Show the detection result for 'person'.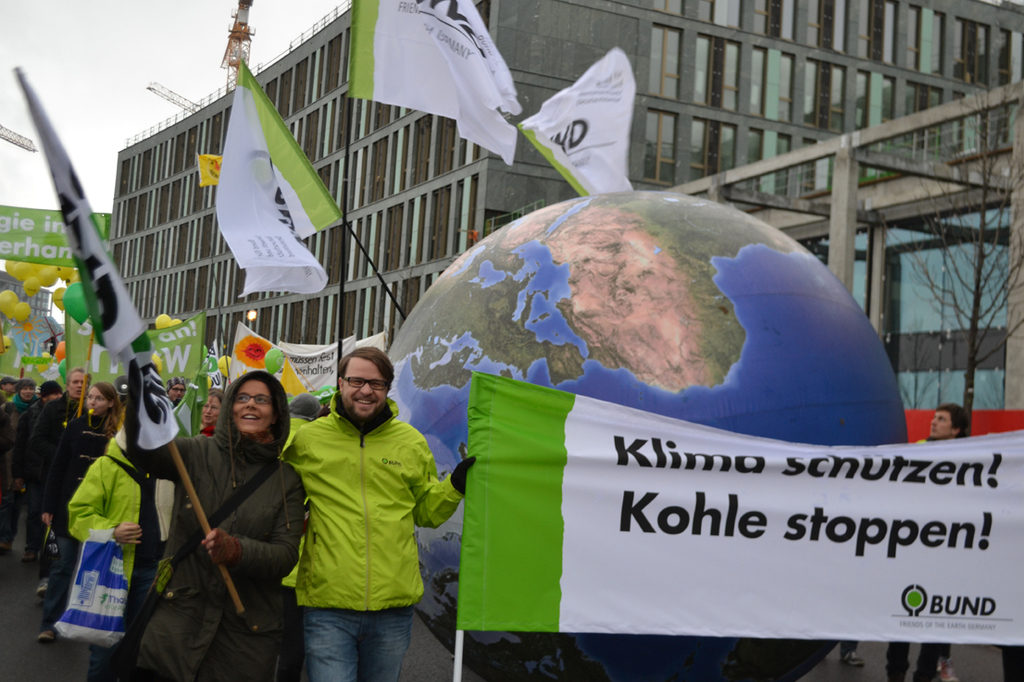
l=40, t=366, r=94, b=545.
